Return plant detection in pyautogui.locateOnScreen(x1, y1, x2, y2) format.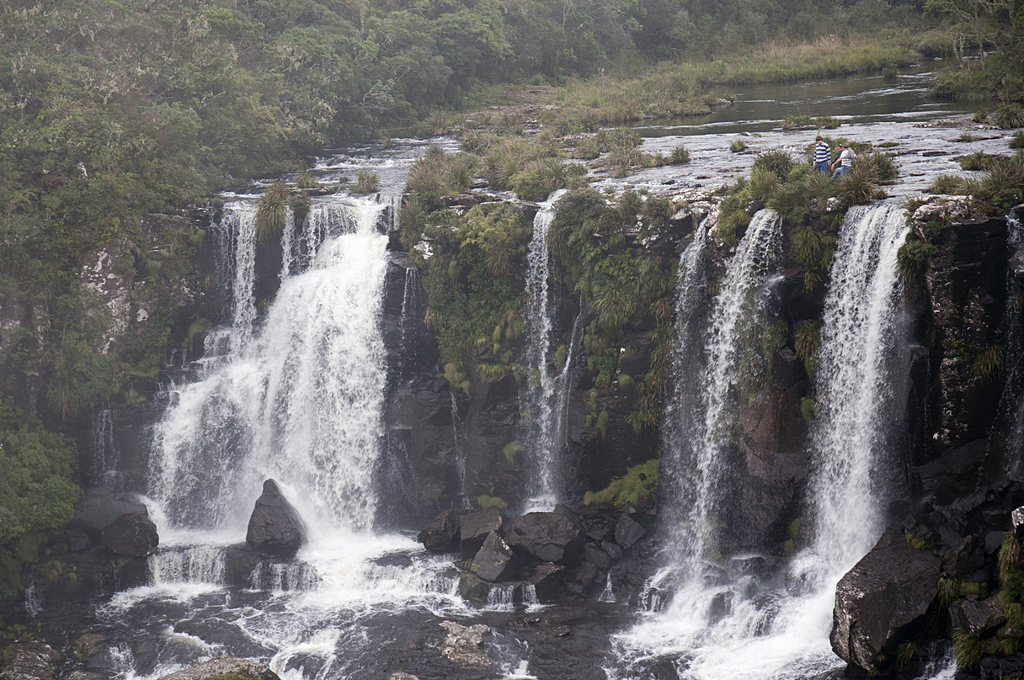
pyautogui.locateOnScreen(465, 554, 471, 569).
